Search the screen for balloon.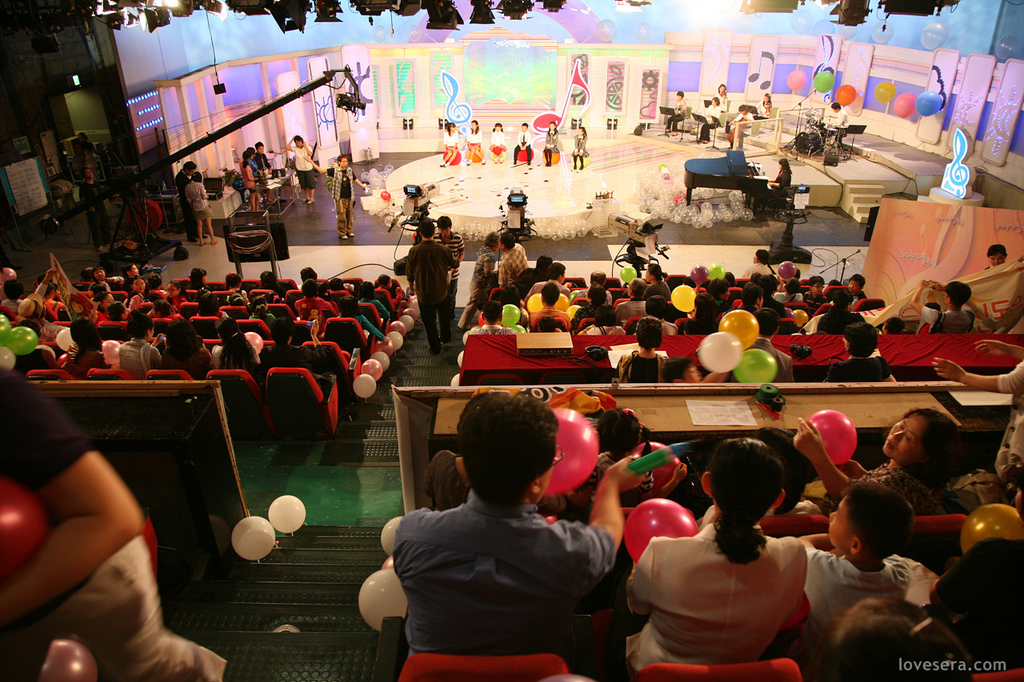
Found at 100/340/122/365.
